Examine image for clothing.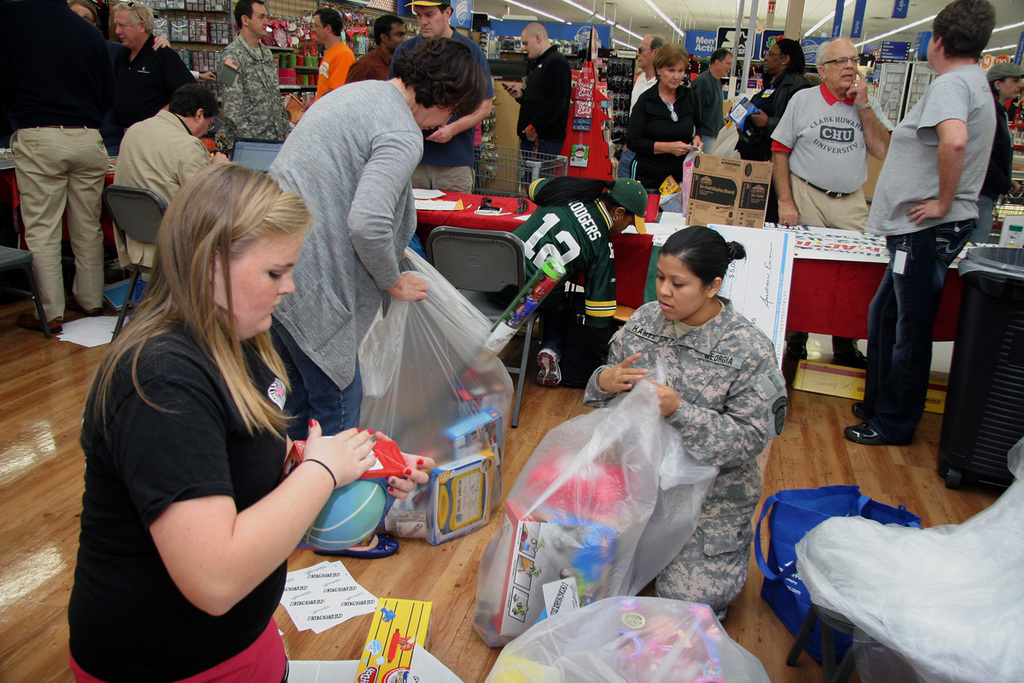
Examination result: <region>509, 176, 615, 371</region>.
